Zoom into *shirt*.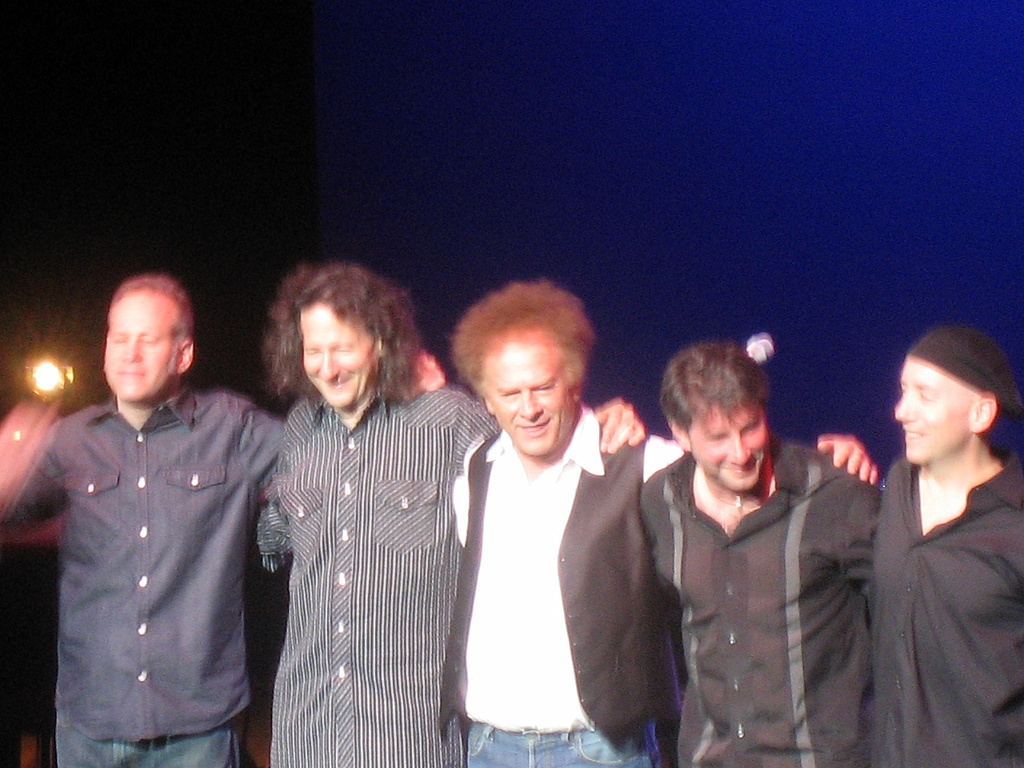
Zoom target: left=0, top=381, right=285, bottom=741.
